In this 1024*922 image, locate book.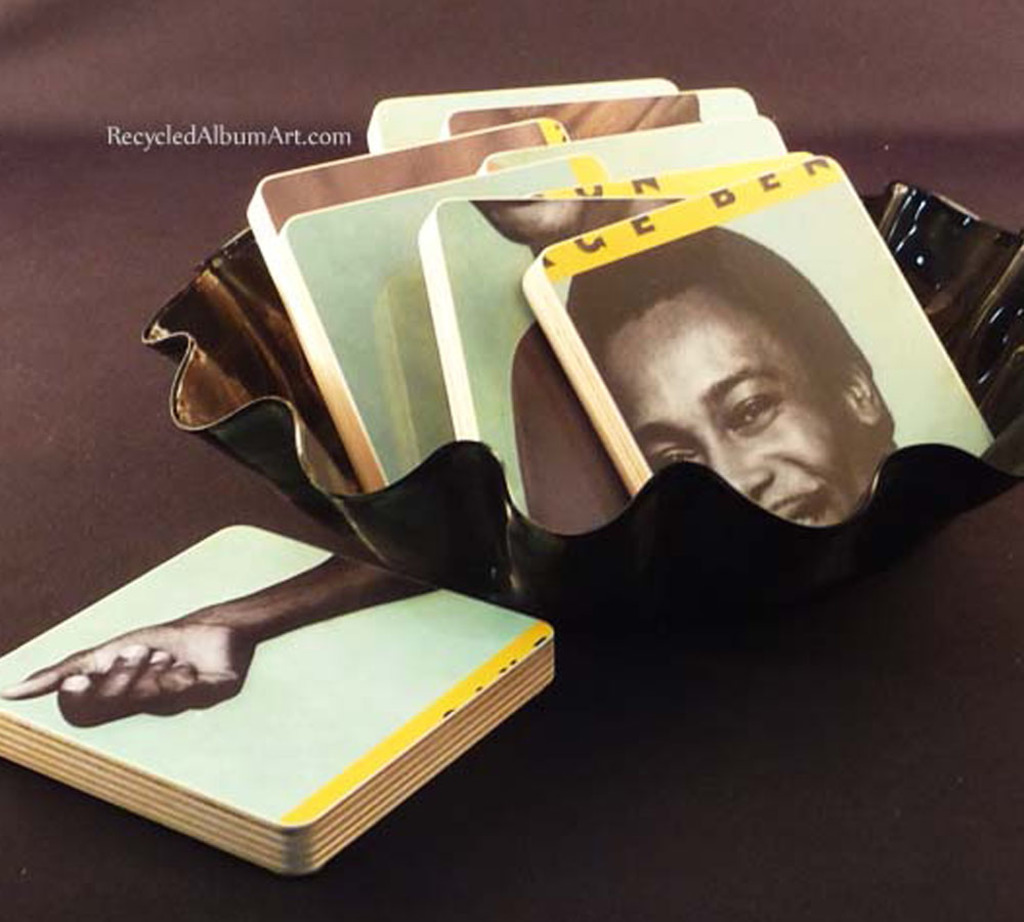
Bounding box: Rect(242, 117, 570, 292).
